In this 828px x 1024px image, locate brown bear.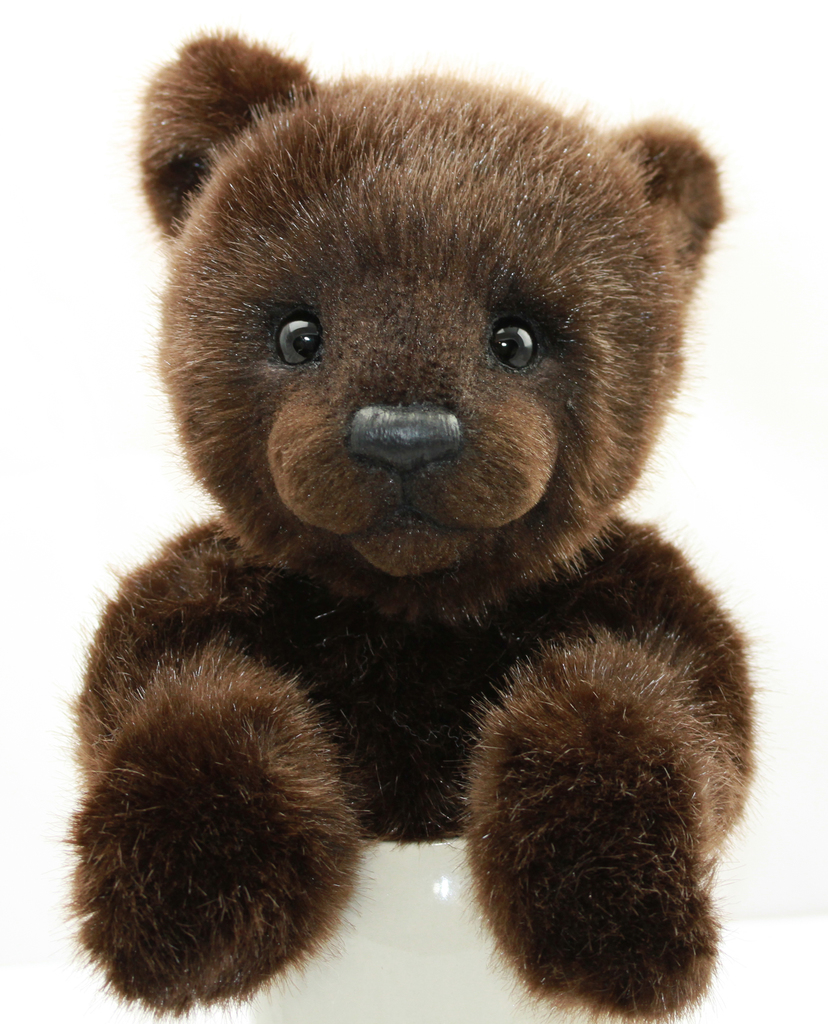
Bounding box: bbox=(53, 22, 767, 1023).
